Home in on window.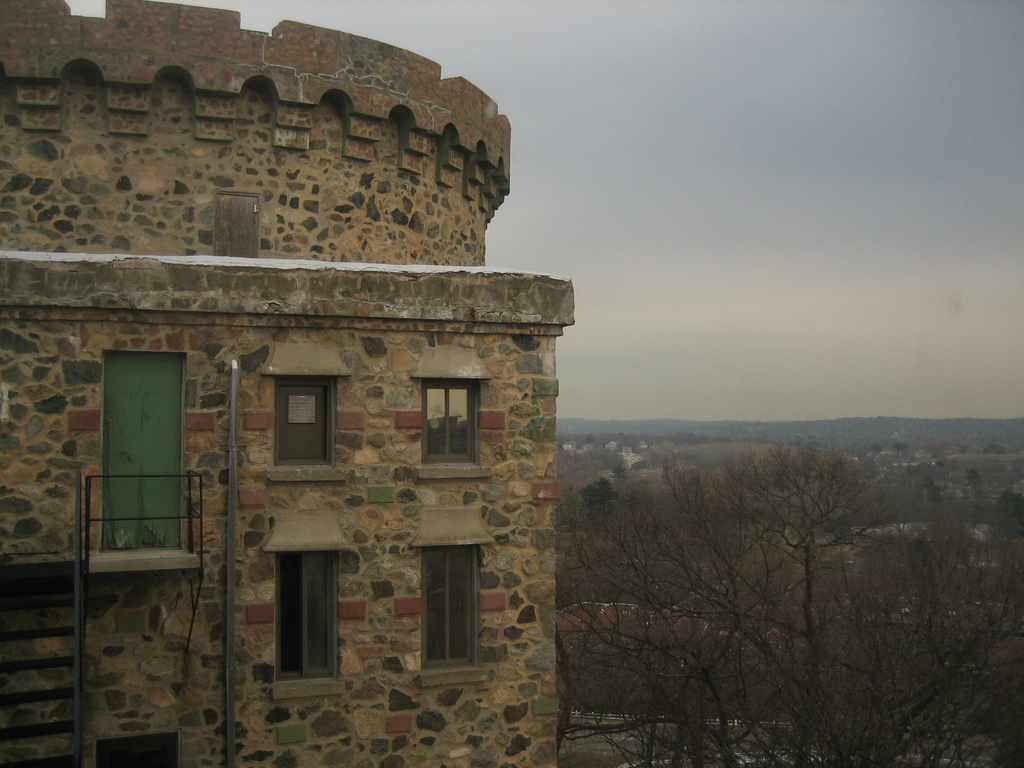
Homed in at 98, 732, 182, 767.
